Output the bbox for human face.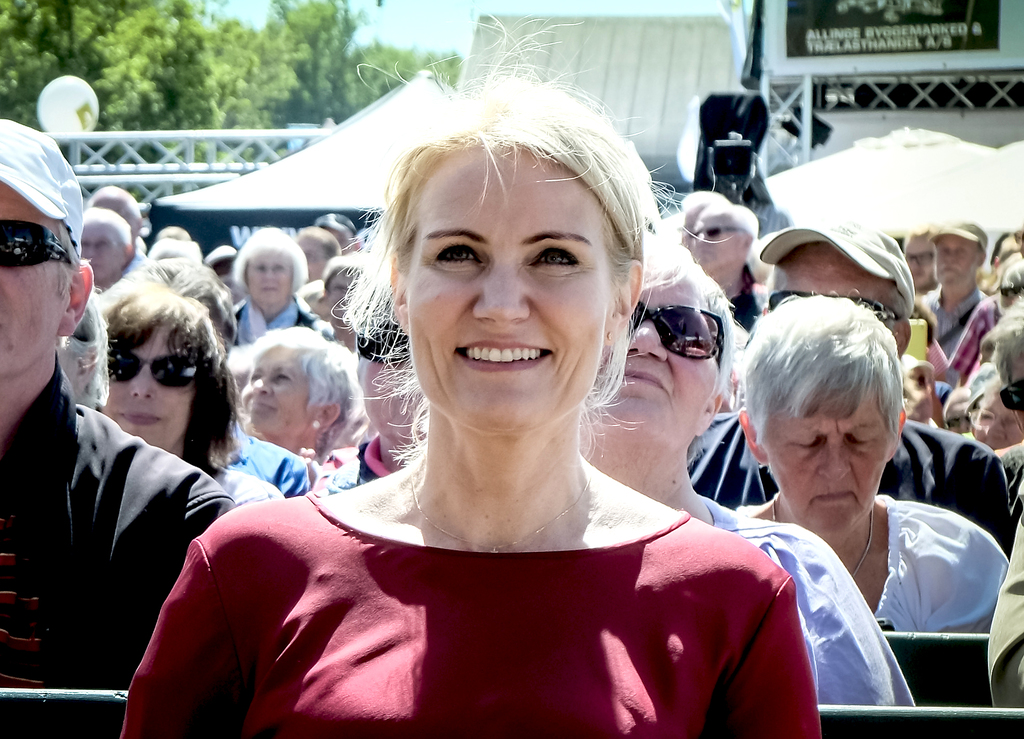
<bbox>684, 210, 746, 269</bbox>.
